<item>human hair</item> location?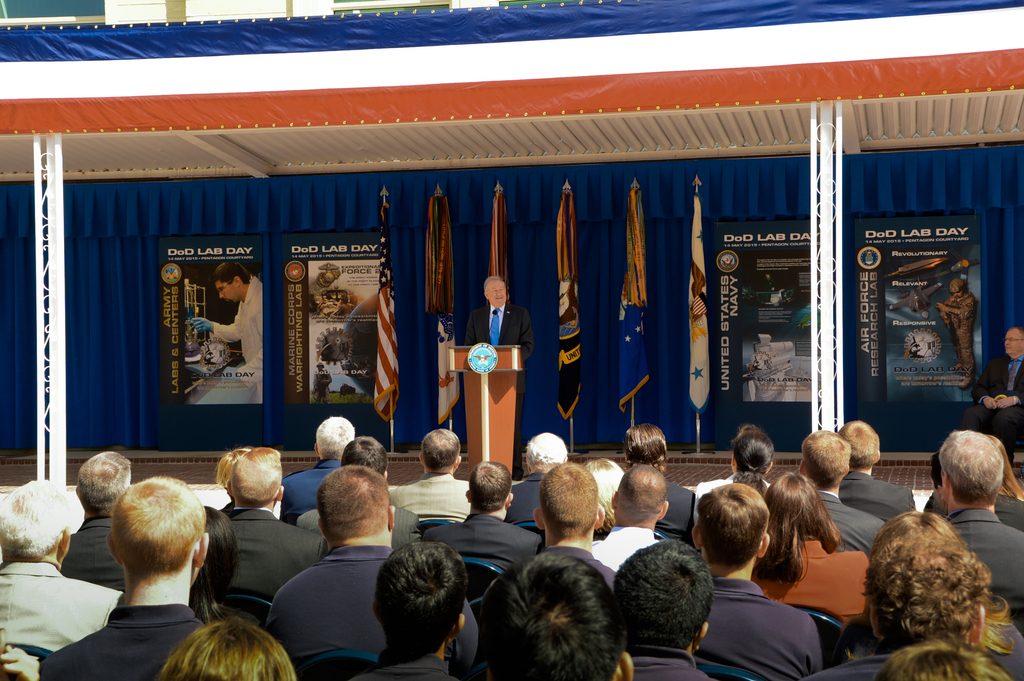
select_region(228, 449, 283, 504)
